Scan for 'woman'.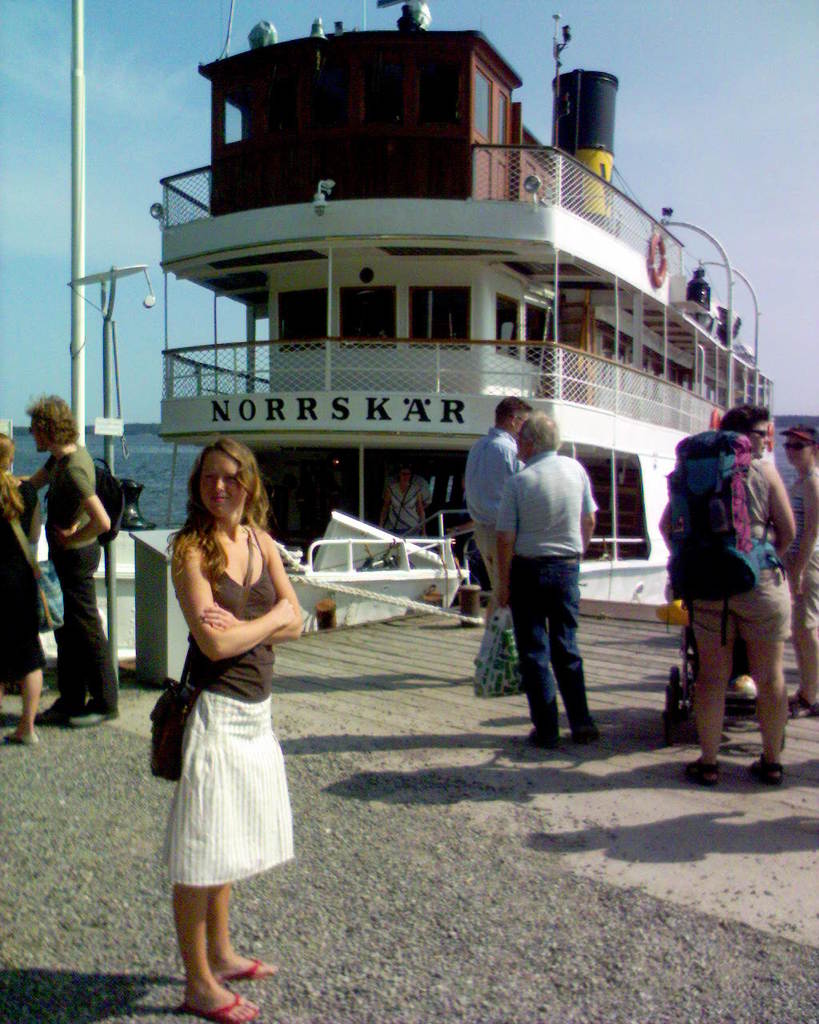
Scan result: bbox=[0, 430, 46, 744].
